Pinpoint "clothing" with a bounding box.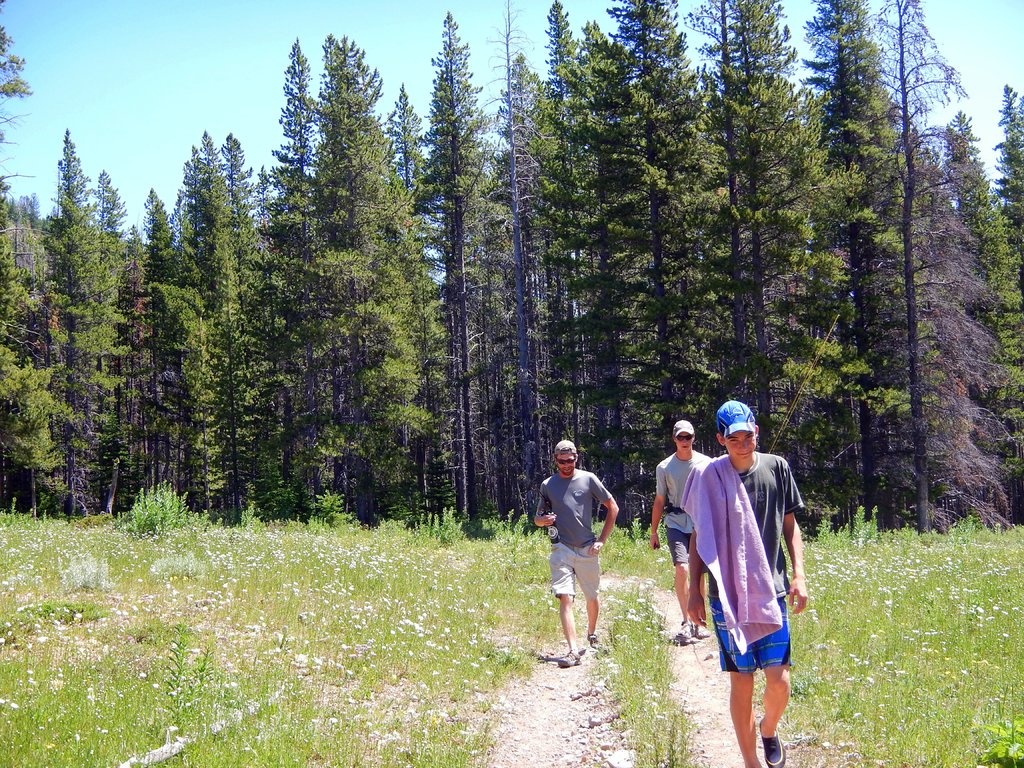
{"left": 708, "top": 449, "right": 802, "bottom": 676}.
